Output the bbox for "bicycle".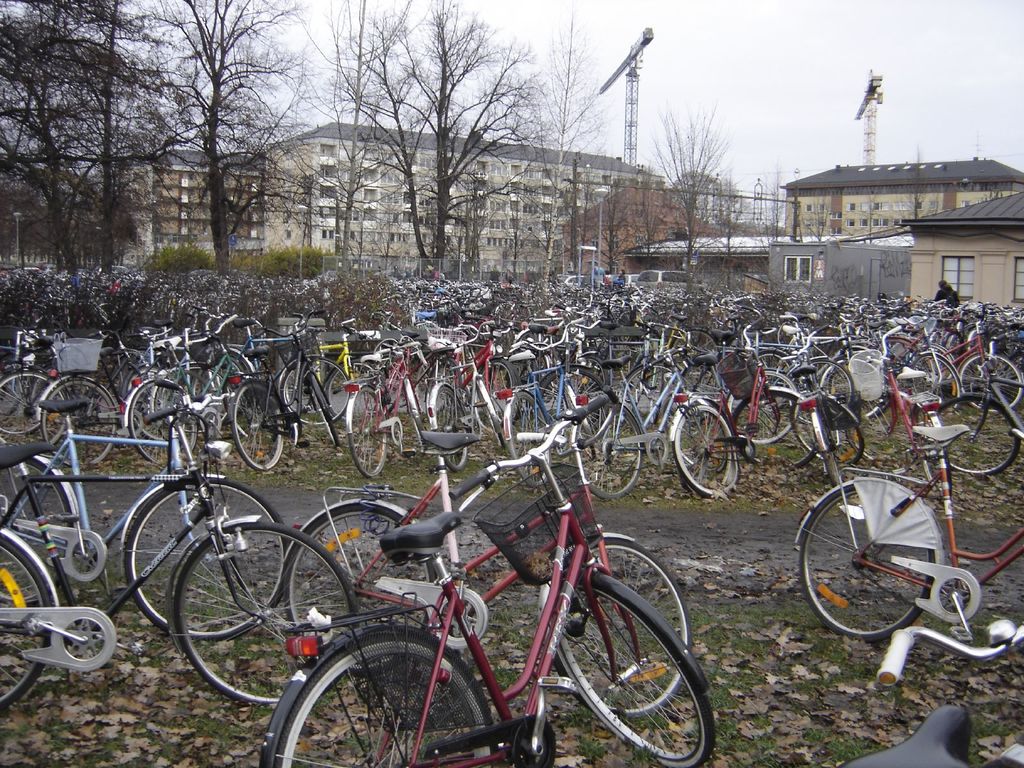
crop(0, 326, 49, 445).
